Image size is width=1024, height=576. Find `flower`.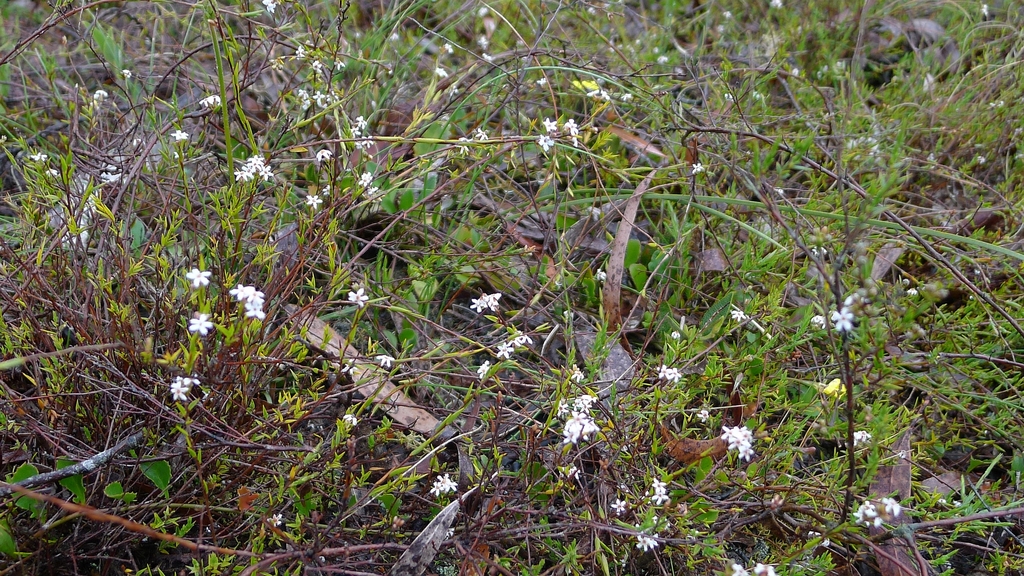
x1=592, y1=268, x2=605, y2=278.
